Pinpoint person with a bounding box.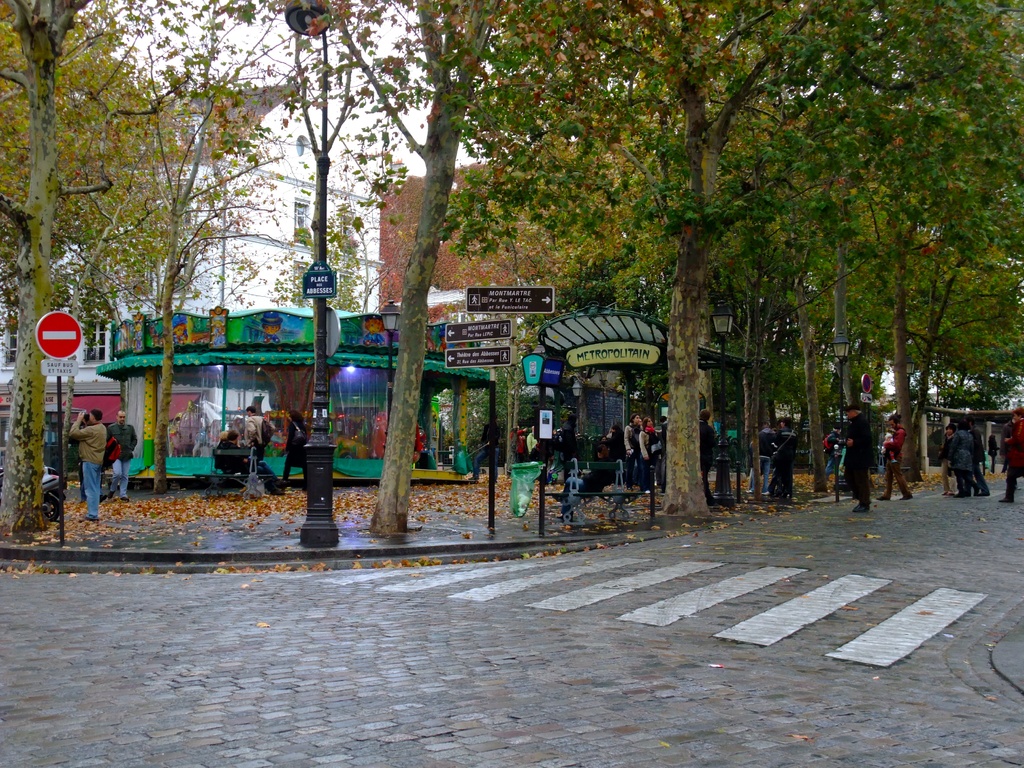
bbox=(1002, 403, 1023, 502).
